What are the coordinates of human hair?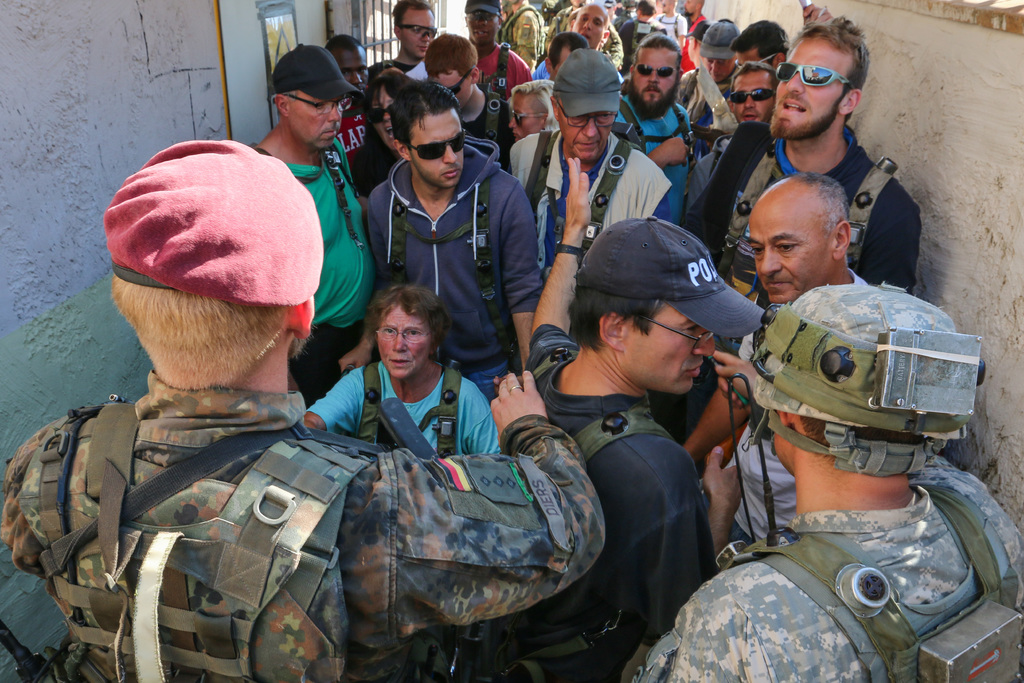
637:0:657:15.
